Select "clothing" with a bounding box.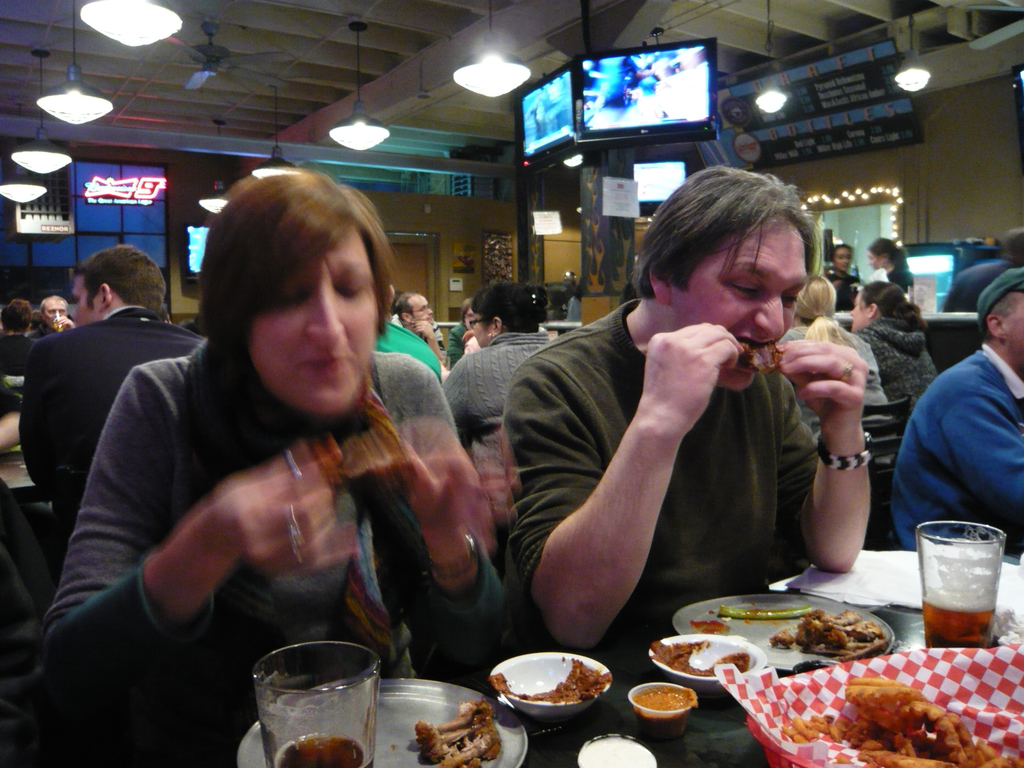
447 331 551 481.
